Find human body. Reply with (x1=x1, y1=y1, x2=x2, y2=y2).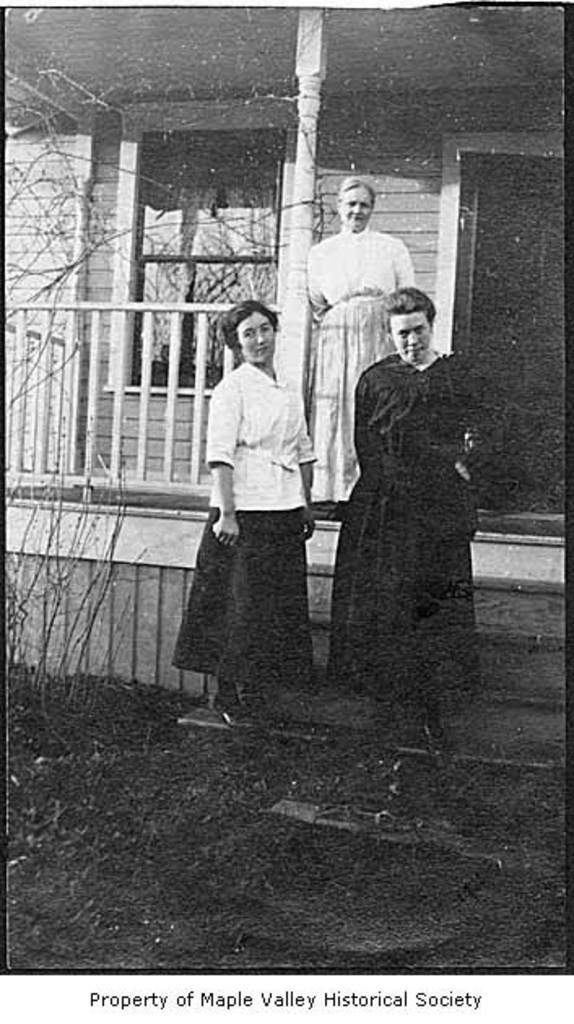
(x1=328, y1=280, x2=486, y2=764).
